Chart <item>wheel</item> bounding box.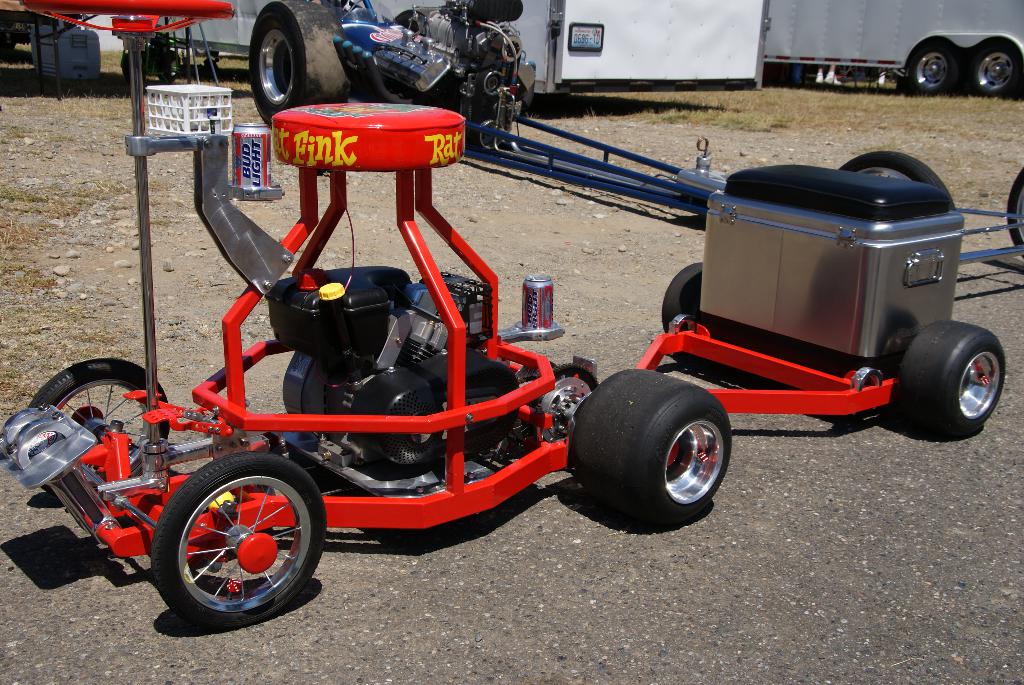
Charted: bbox(241, 0, 349, 127).
